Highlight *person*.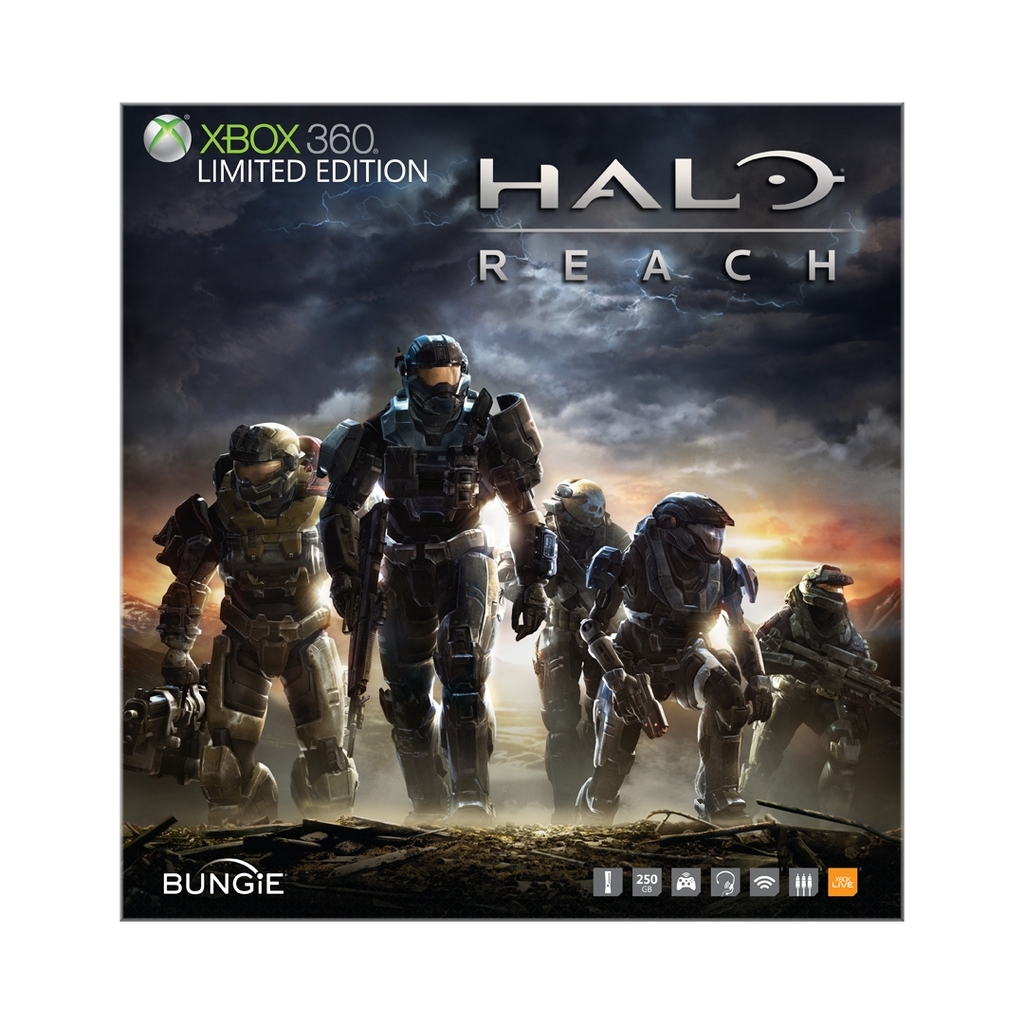
Highlighted region: 320, 332, 565, 824.
